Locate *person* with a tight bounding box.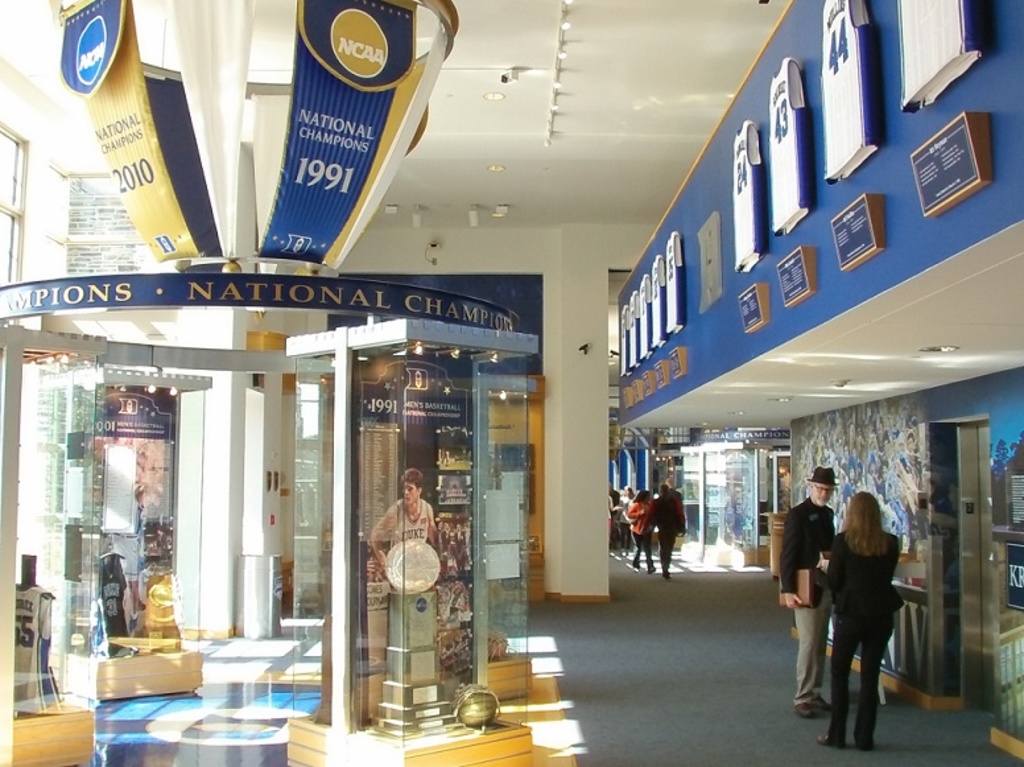
[x1=780, y1=463, x2=838, y2=717].
